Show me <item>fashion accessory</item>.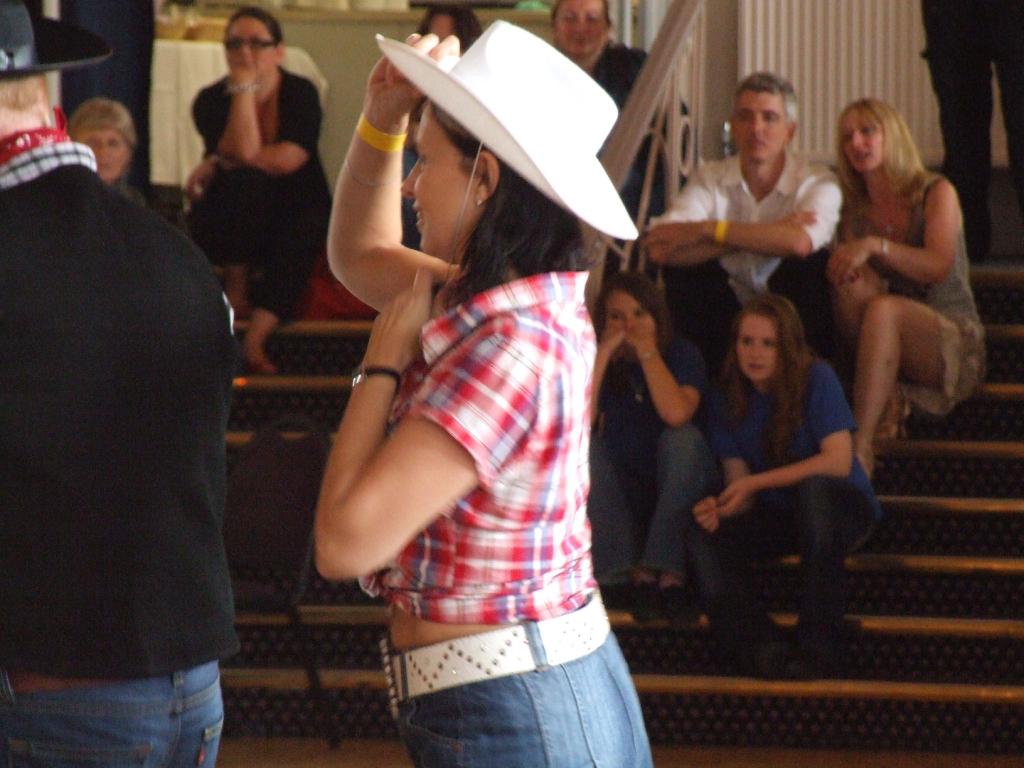
<item>fashion accessory</item> is here: crop(378, 589, 611, 723).
